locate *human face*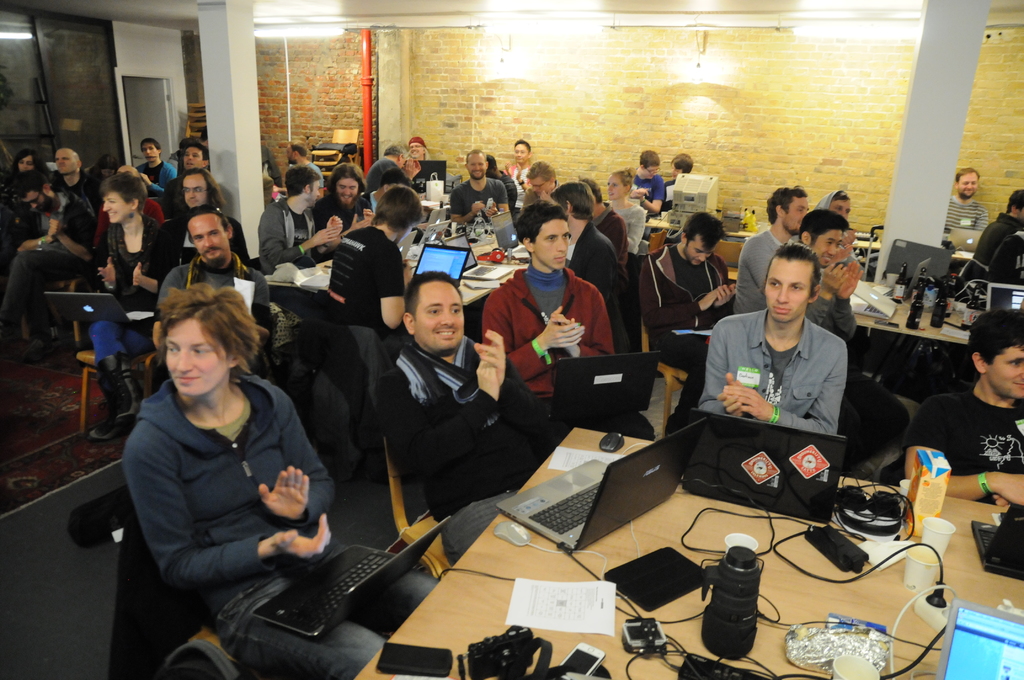
select_region(308, 181, 323, 206)
